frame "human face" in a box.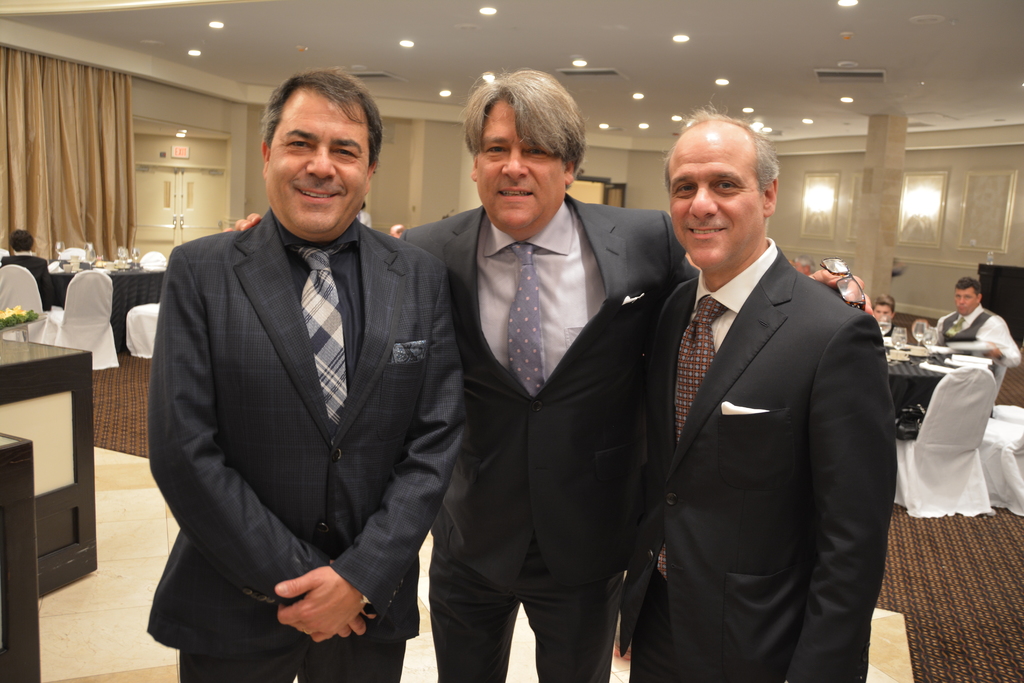
box=[871, 303, 896, 322].
